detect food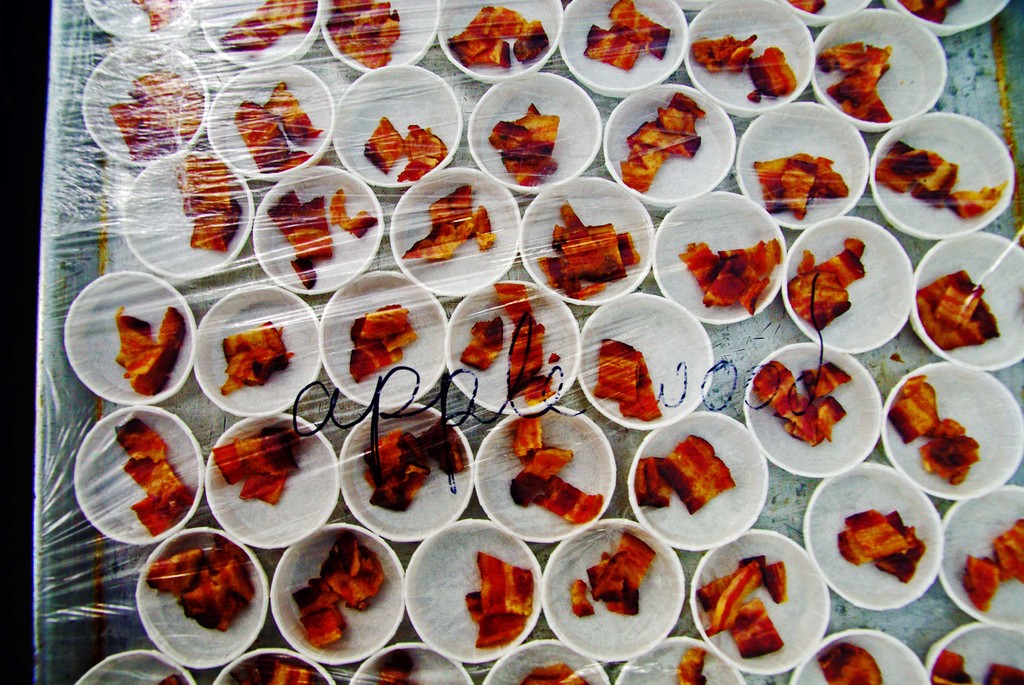
<bbox>750, 360, 847, 443</bbox>
